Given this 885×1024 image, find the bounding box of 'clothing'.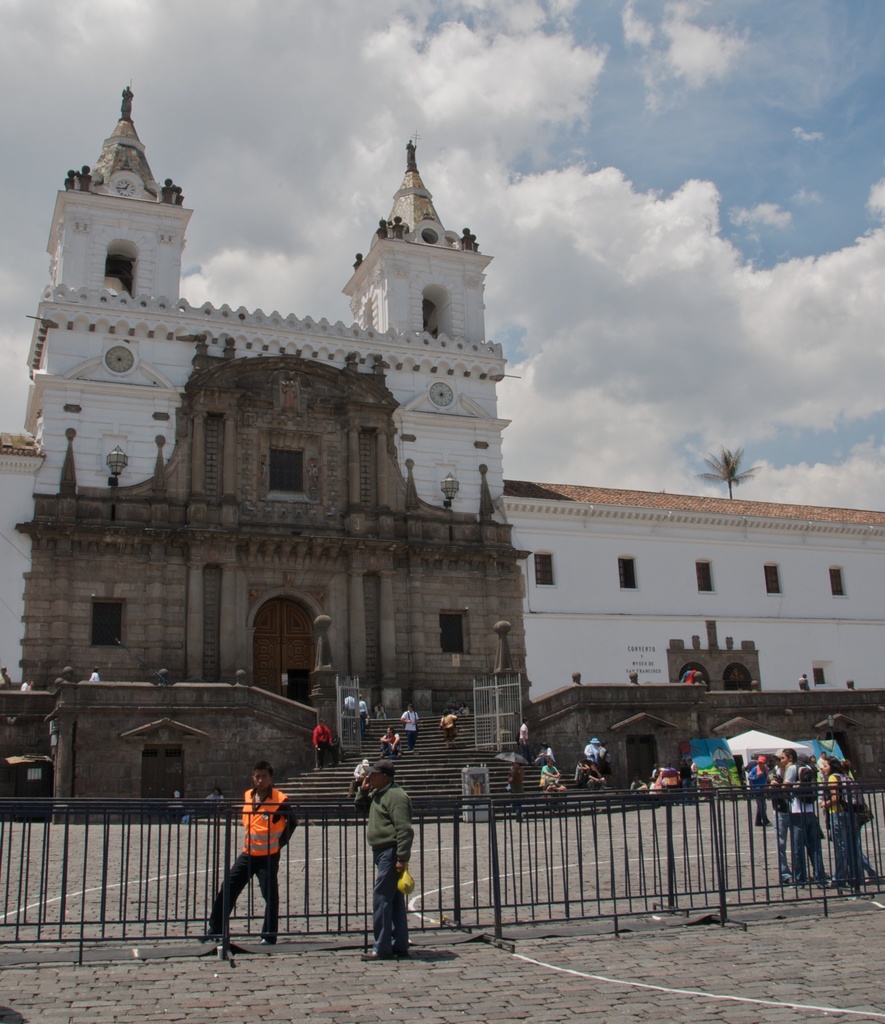
detection(799, 678, 811, 696).
